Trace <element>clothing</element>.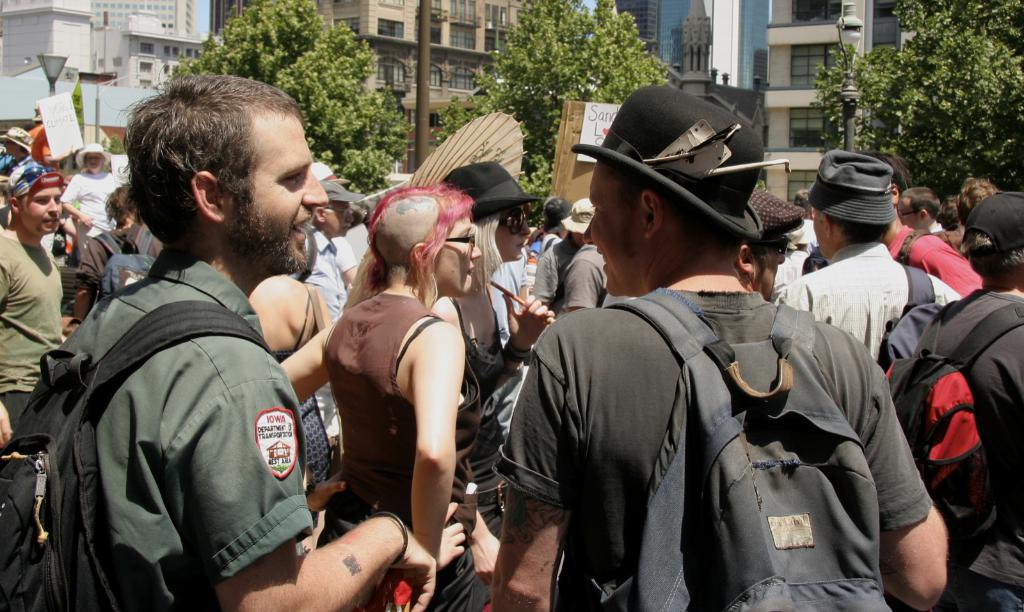
Traced to pyautogui.locateOnScreen(63, 170, 123, 262).
